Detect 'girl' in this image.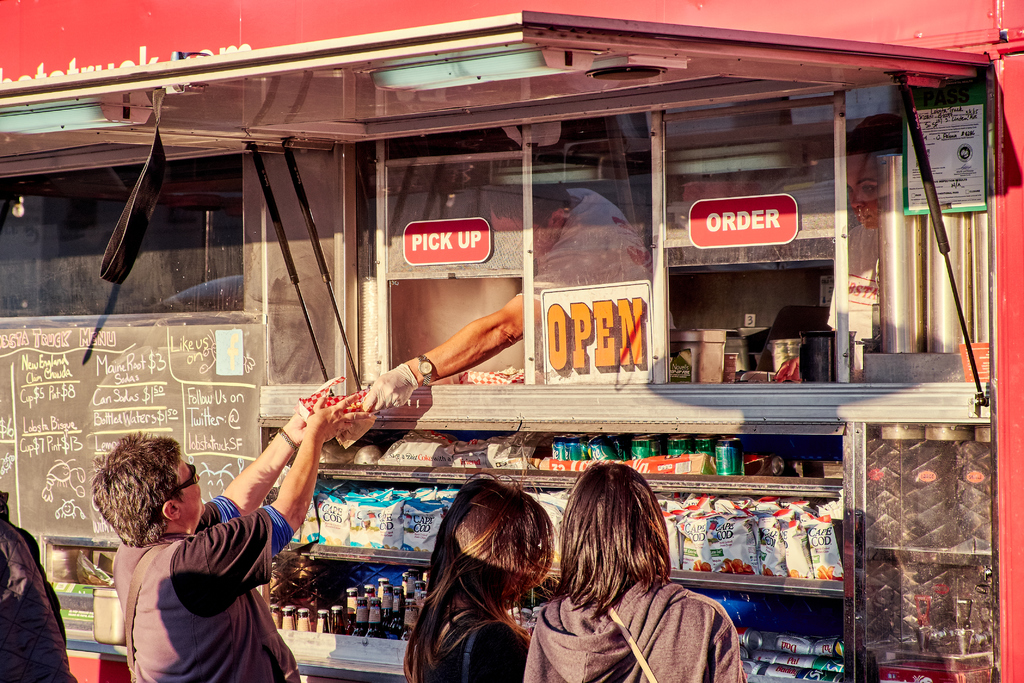
Detection: 399 470 561 682.
